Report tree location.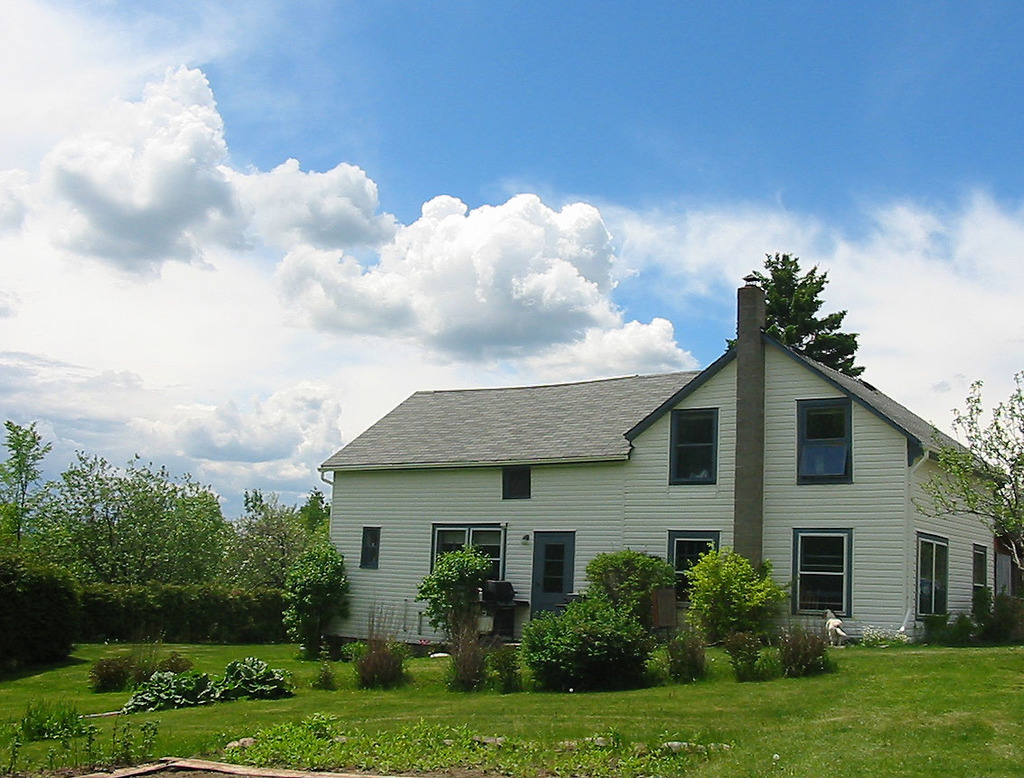
Report: (720,248,866,379).
